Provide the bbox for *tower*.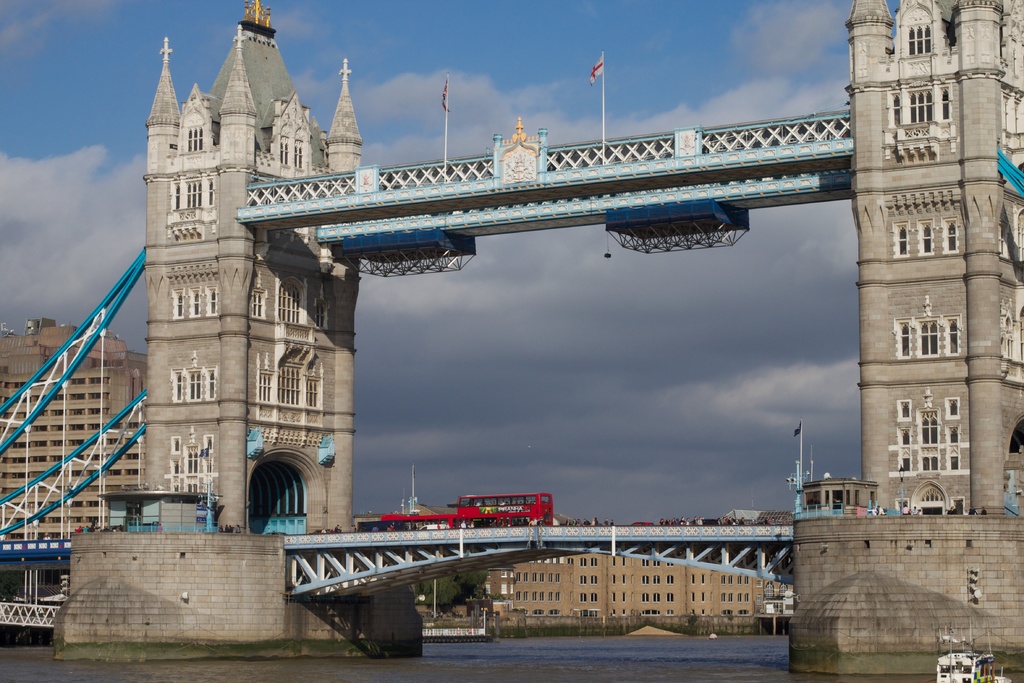
844, 0, 1023, 527.
